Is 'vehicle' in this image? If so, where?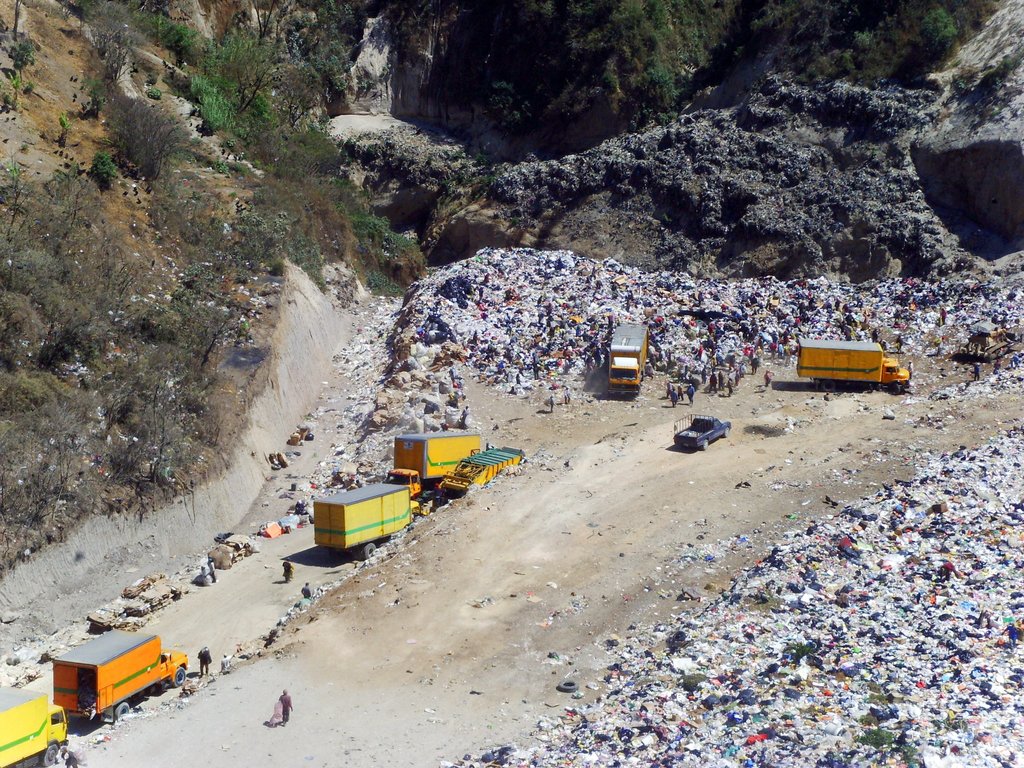
Yes, at 1, 696, 75, 767.
